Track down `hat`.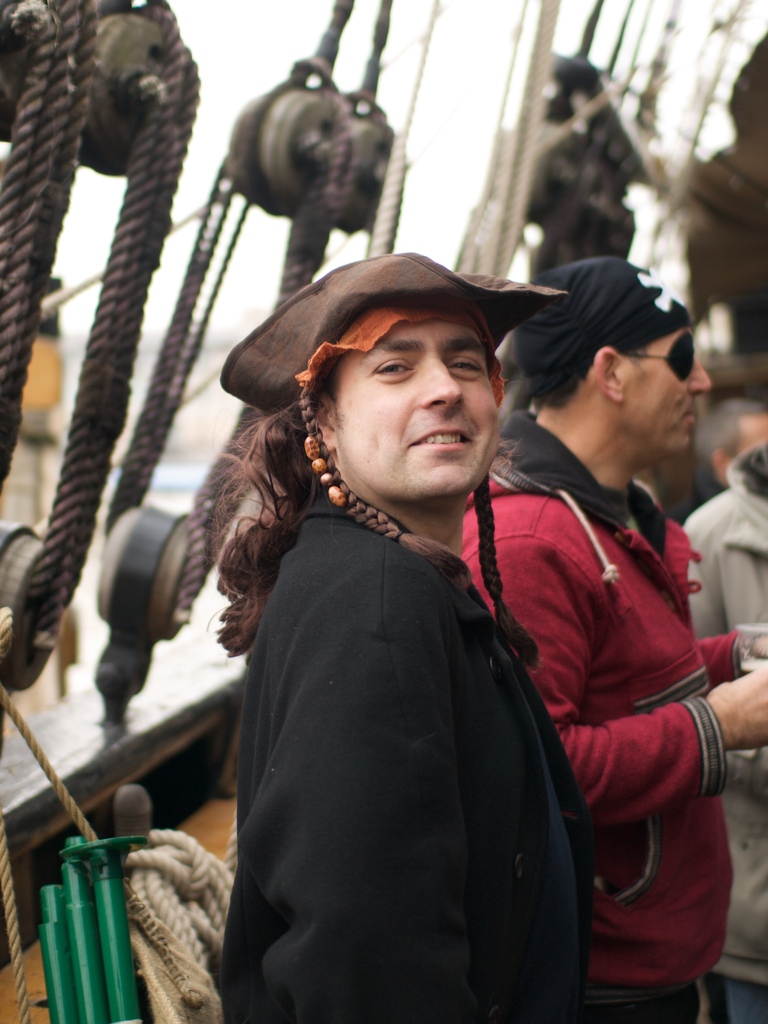
Tracked to <bbox>218, 257, 566, 414</bbox>.
